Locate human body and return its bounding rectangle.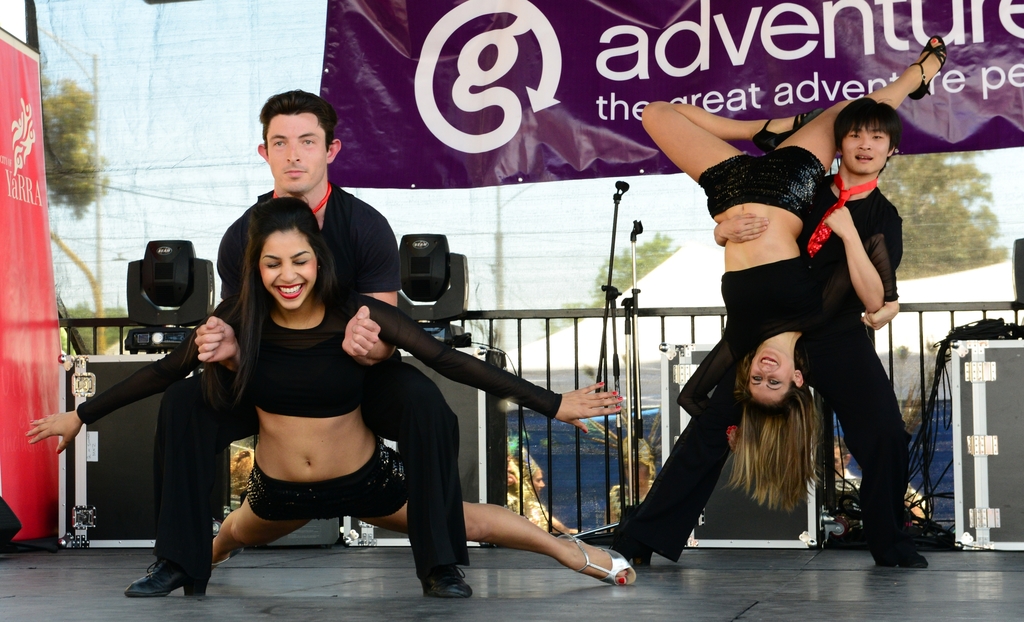
{"left": 636, "top": 33, "right": 951, "bottom": 513}.
